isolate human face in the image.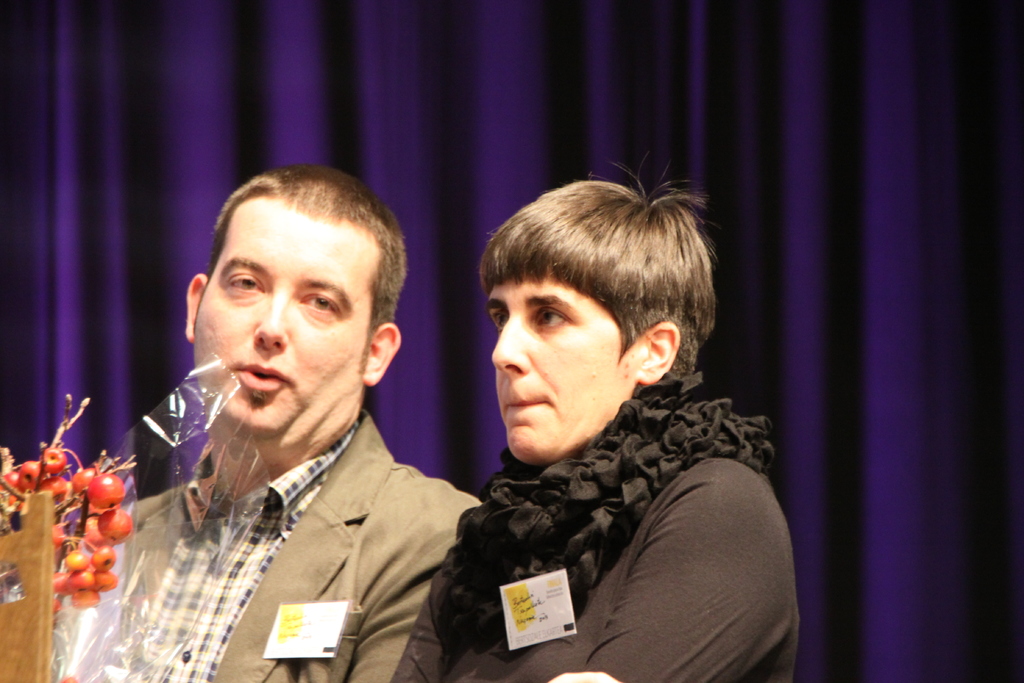
Isolated region: locate(193, 193, 374, 447).
